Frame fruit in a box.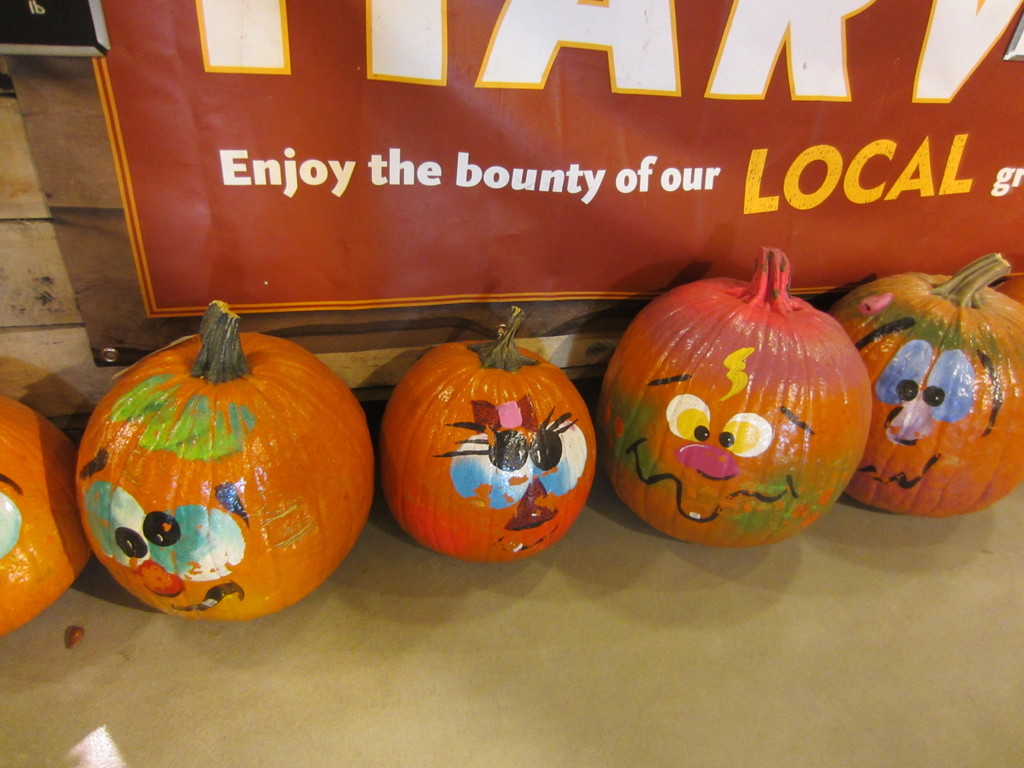
(380, 302, 596, 564).
